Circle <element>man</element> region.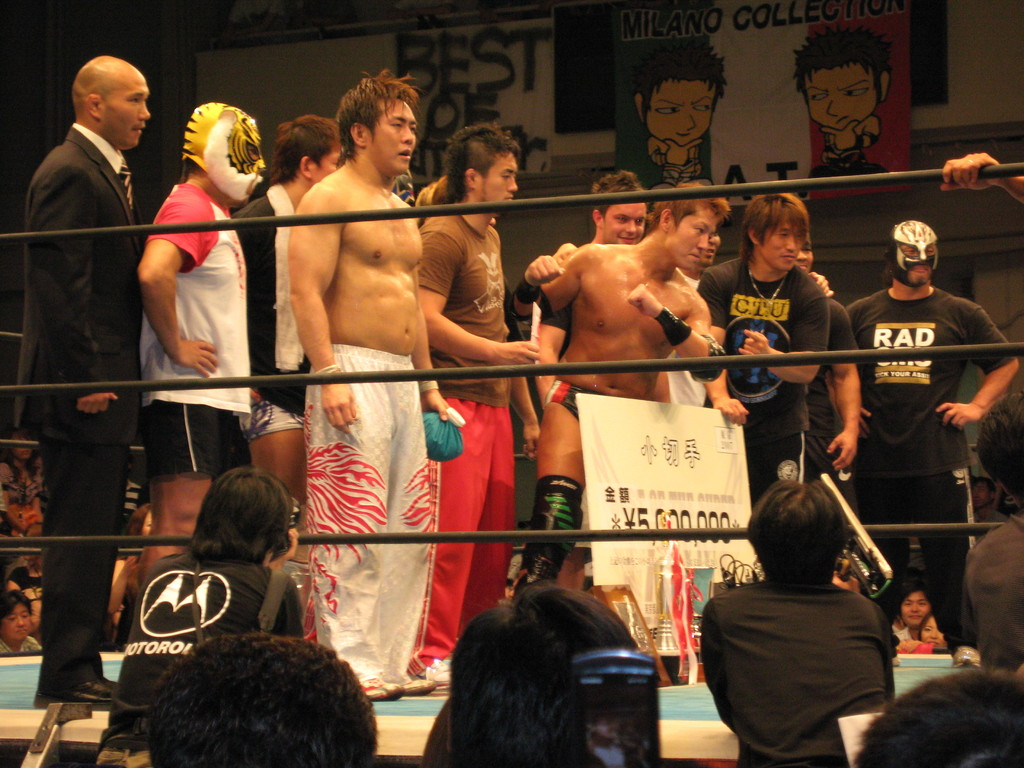
Region: <bbox>699, 192, 830, 514</bbox>.
